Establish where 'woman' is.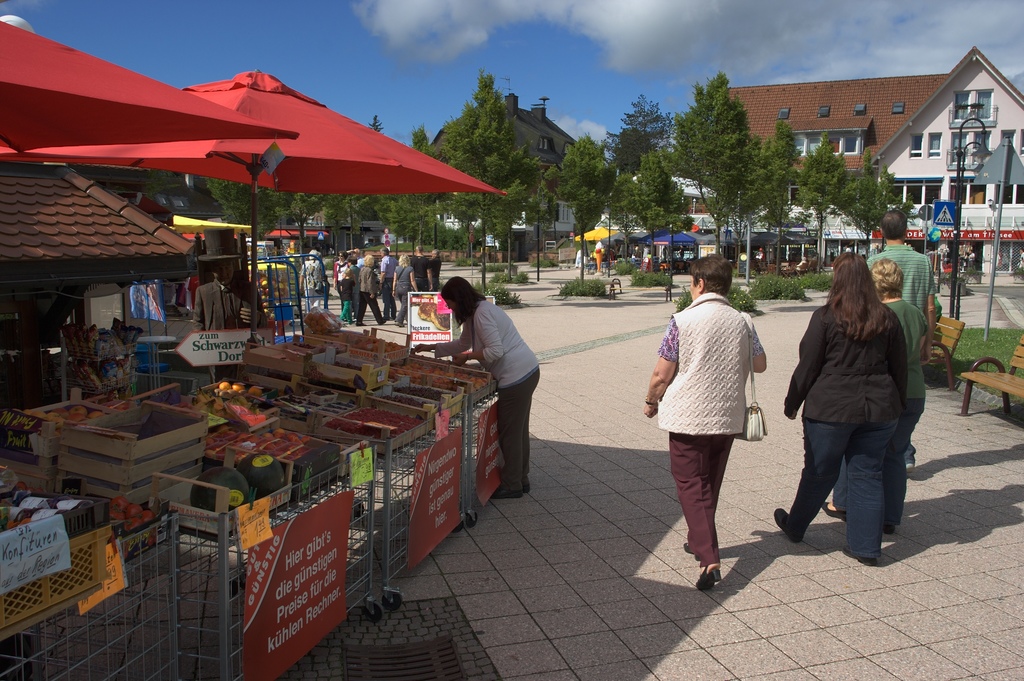
Established at select_region(339, 252, 356, 328).
